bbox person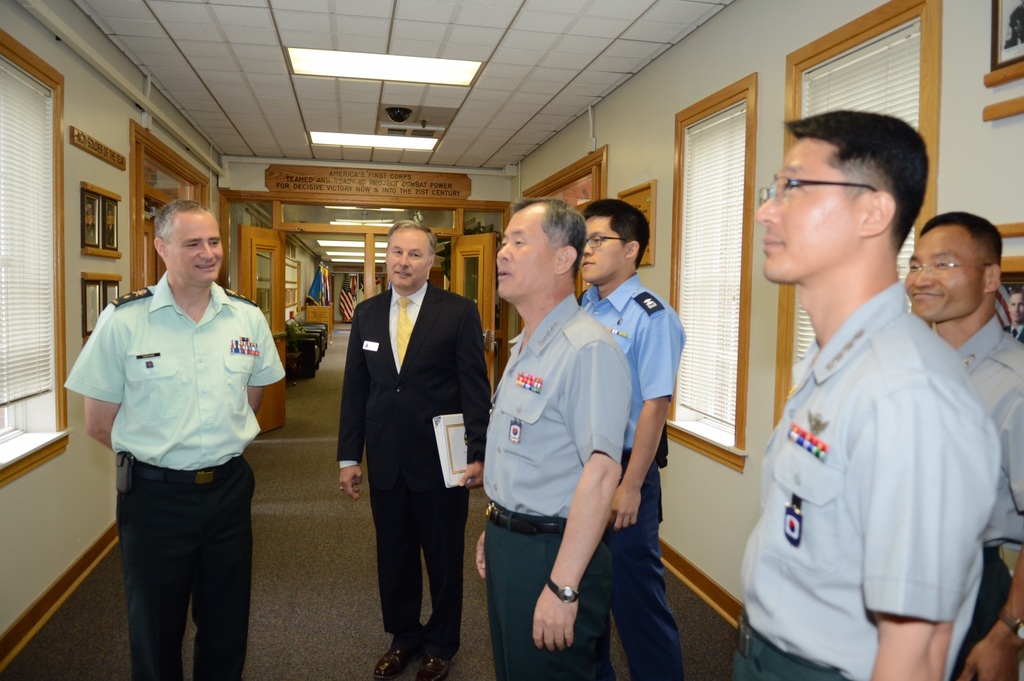
select_region(575, 197, 685, 678)
